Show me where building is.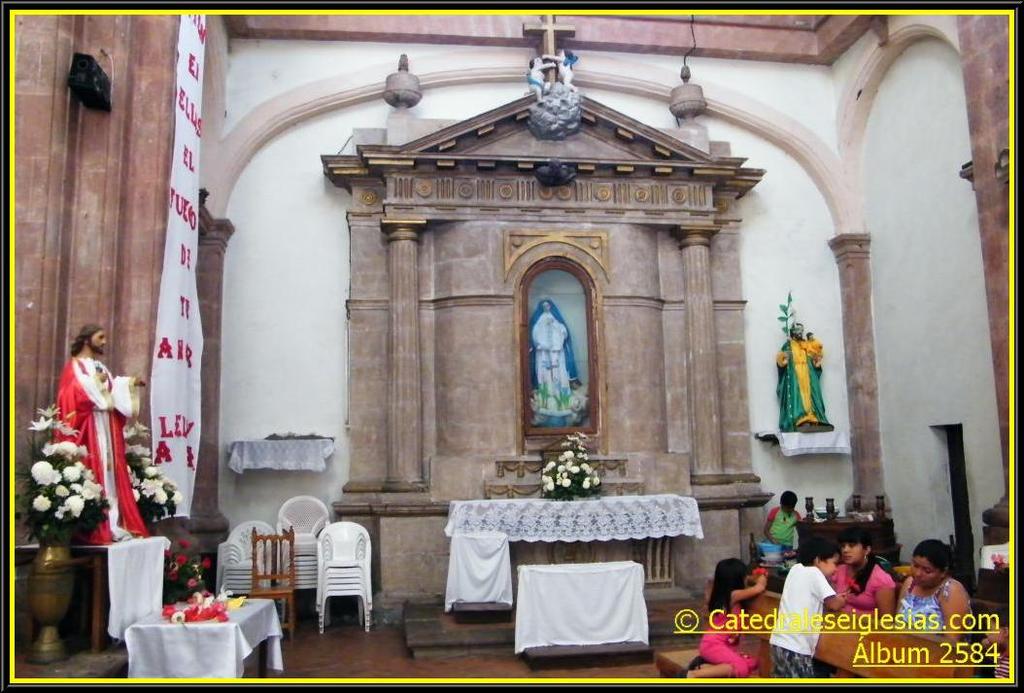
building is at 9,15,1010,676.
